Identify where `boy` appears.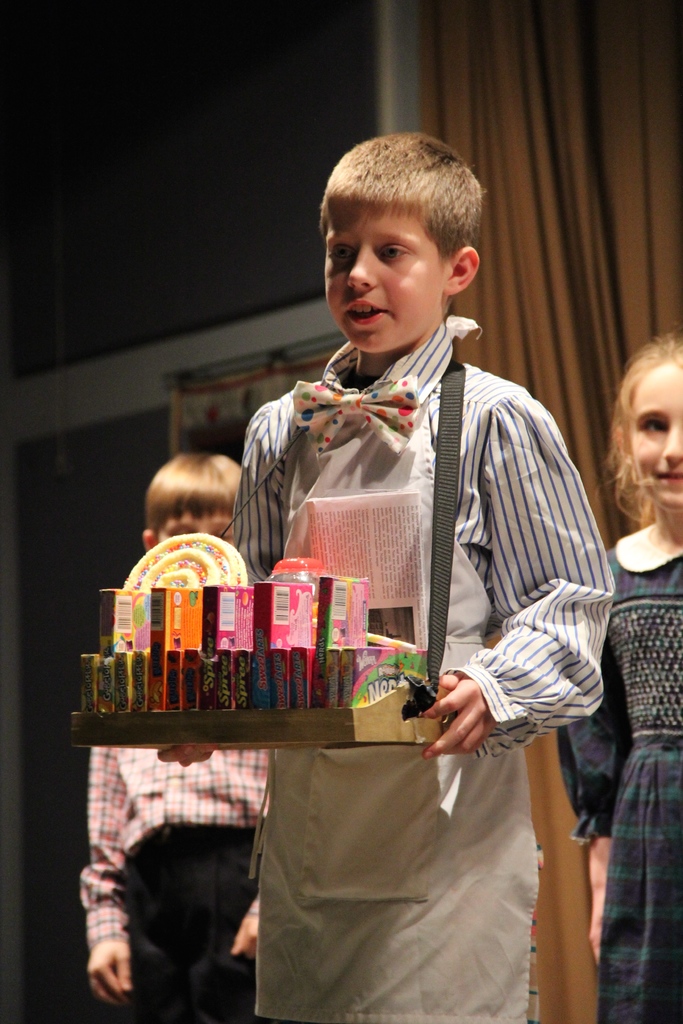
Appears at {"x1": 77, "y1": 452, "x2": 261, "y2": 1023}.
